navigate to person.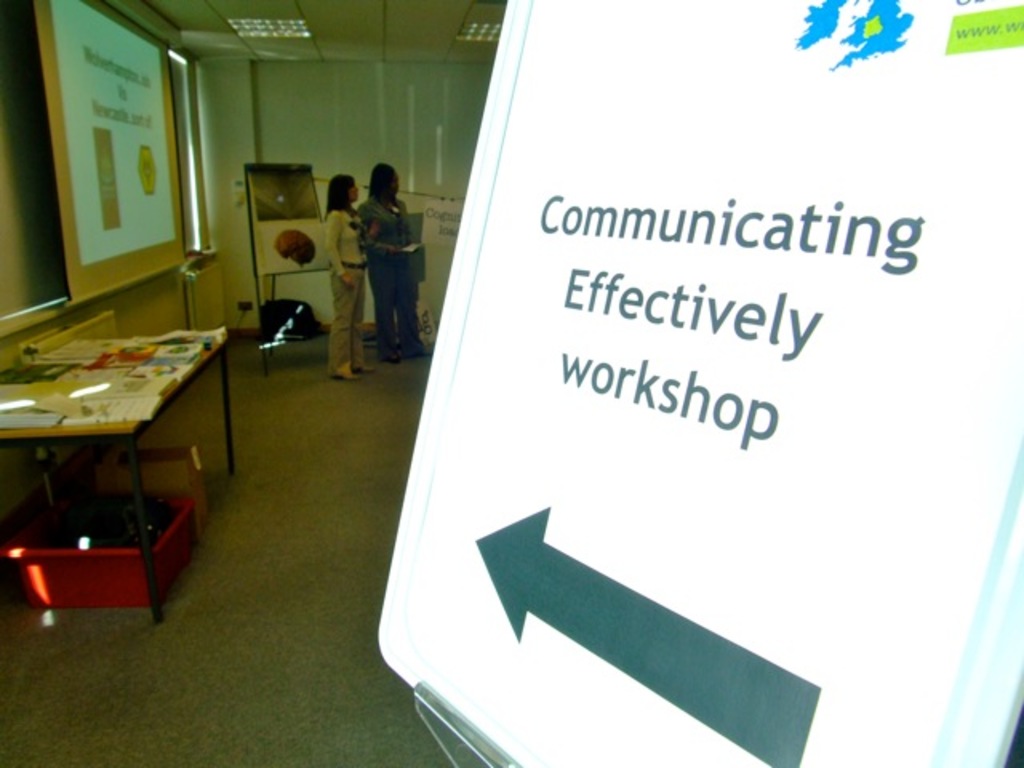
Navigation target: bbox=[370, 160, 421, 362].
